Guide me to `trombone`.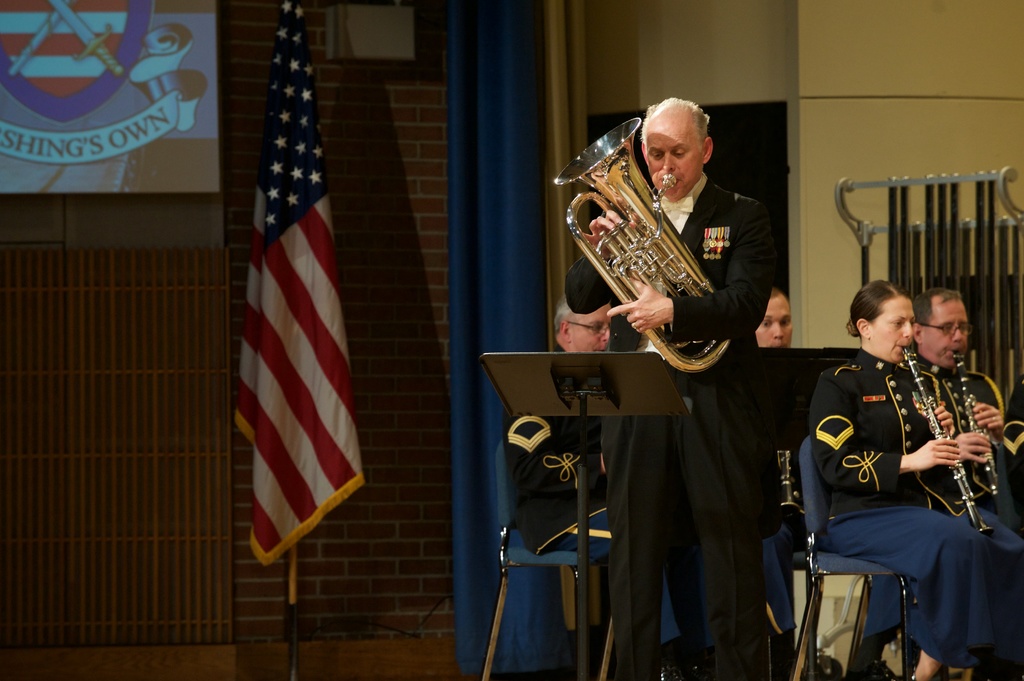
Guidance: select_region(900, 343, 990, 536).
